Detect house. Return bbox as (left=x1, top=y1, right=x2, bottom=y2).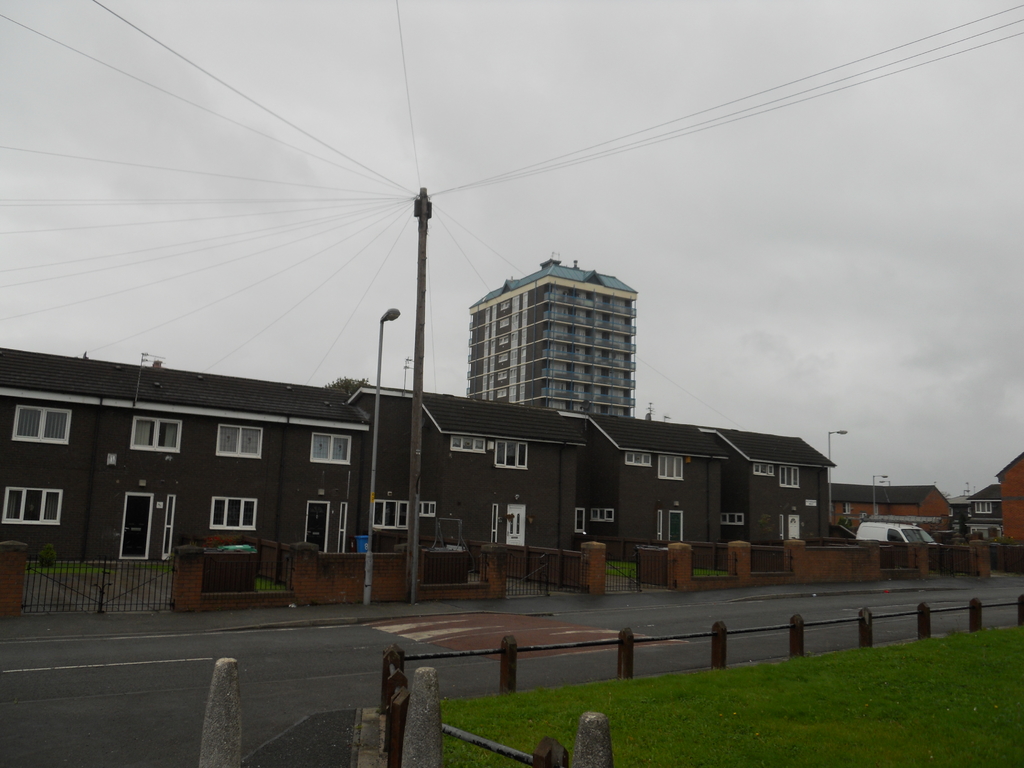
(left=826, top=482, right=975, bottom=568).
